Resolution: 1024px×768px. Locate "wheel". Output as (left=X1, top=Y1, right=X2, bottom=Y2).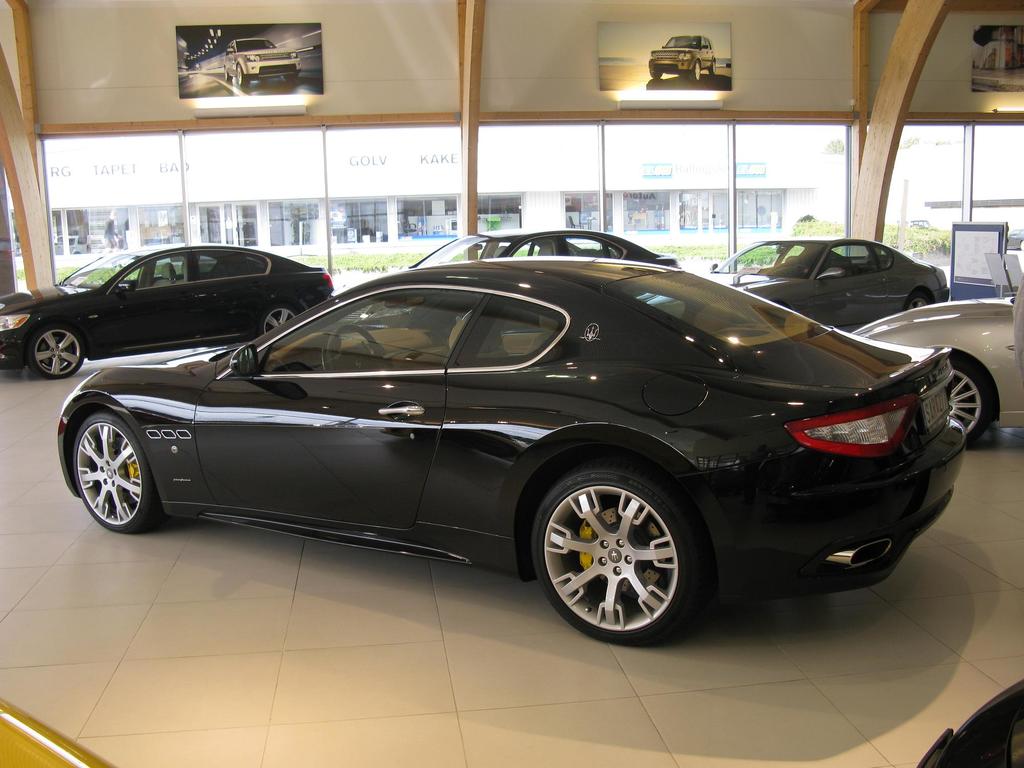
(left=61, top=406, right=177, bottom=535).
